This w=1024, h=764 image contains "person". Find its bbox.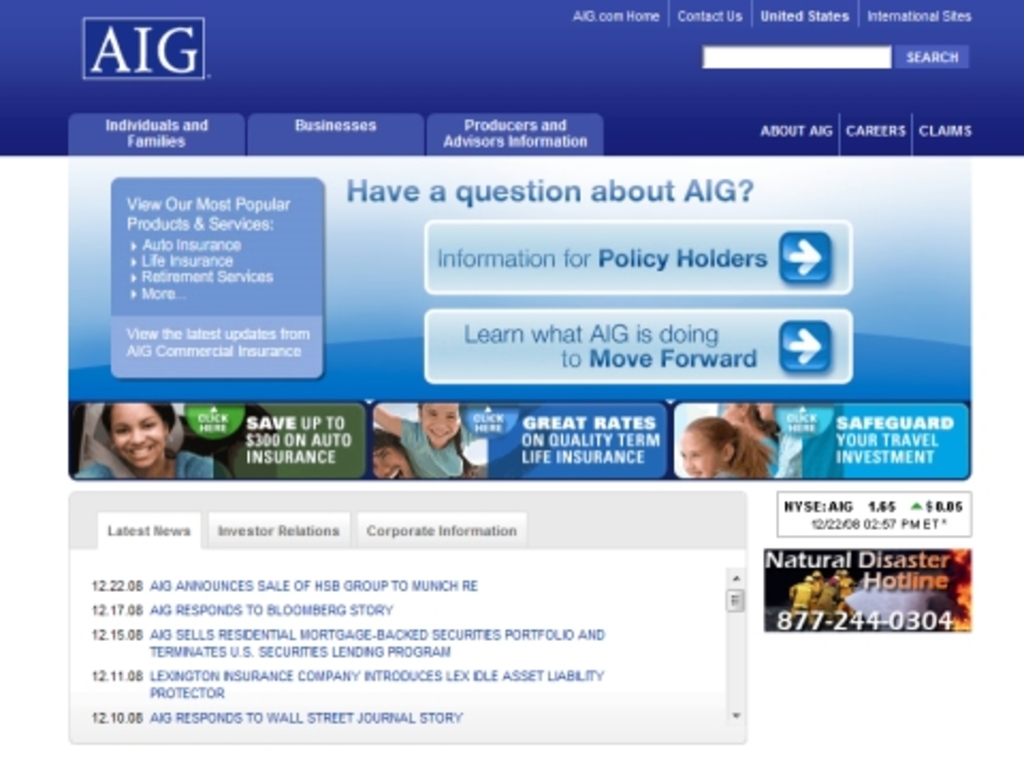
region(683, 423, 772, 476).
